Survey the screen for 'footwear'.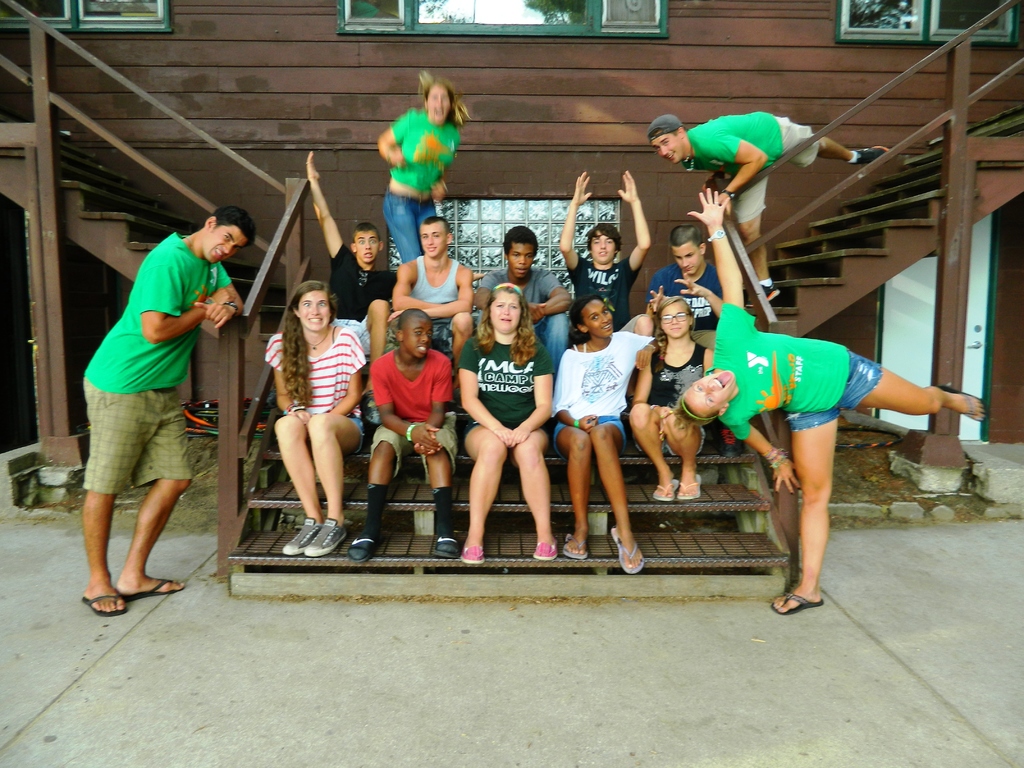
Survey found: <region>852, 141, 892, 163</region>.
